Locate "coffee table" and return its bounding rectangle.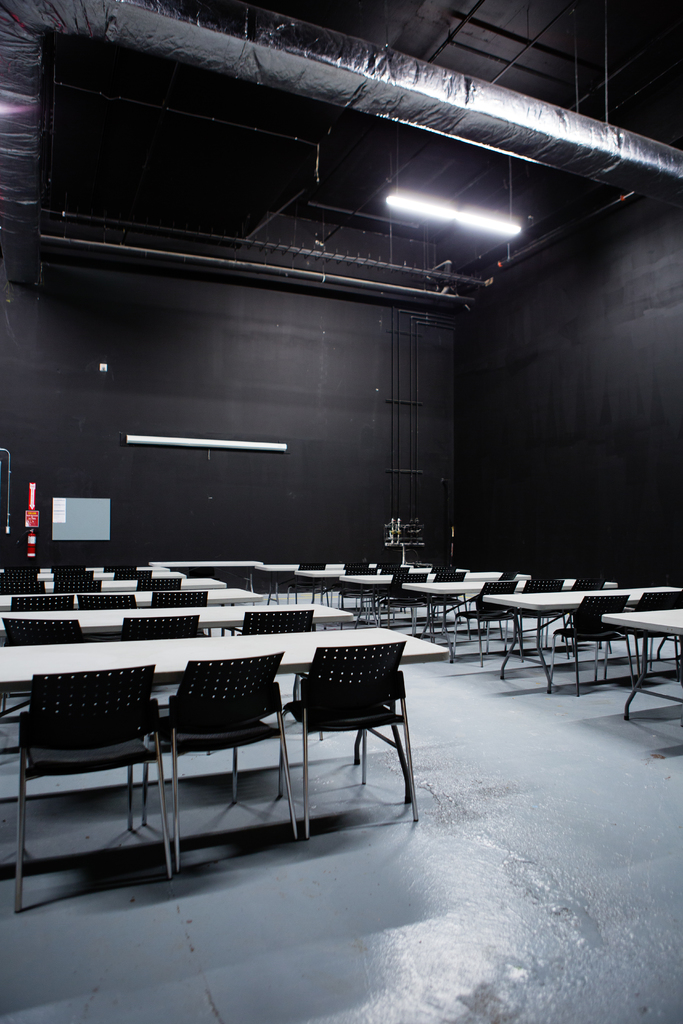
[0,625,451,762].
